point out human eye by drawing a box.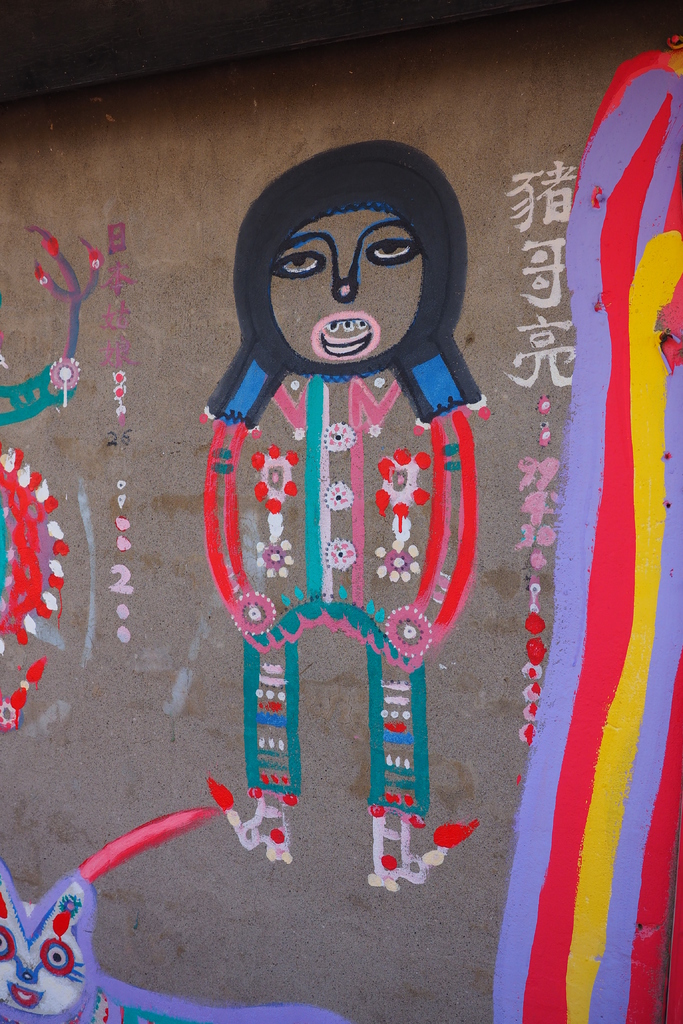
<bbox>271, 245, 327, 280</bbox>.
